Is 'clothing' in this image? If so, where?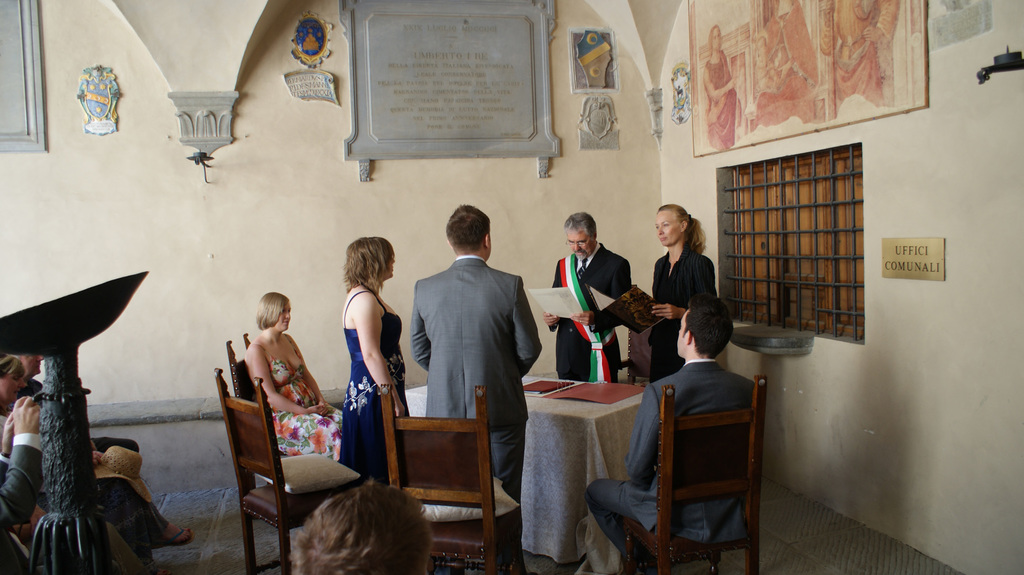
Yes, at select_region(261, 340, 344, 464).
